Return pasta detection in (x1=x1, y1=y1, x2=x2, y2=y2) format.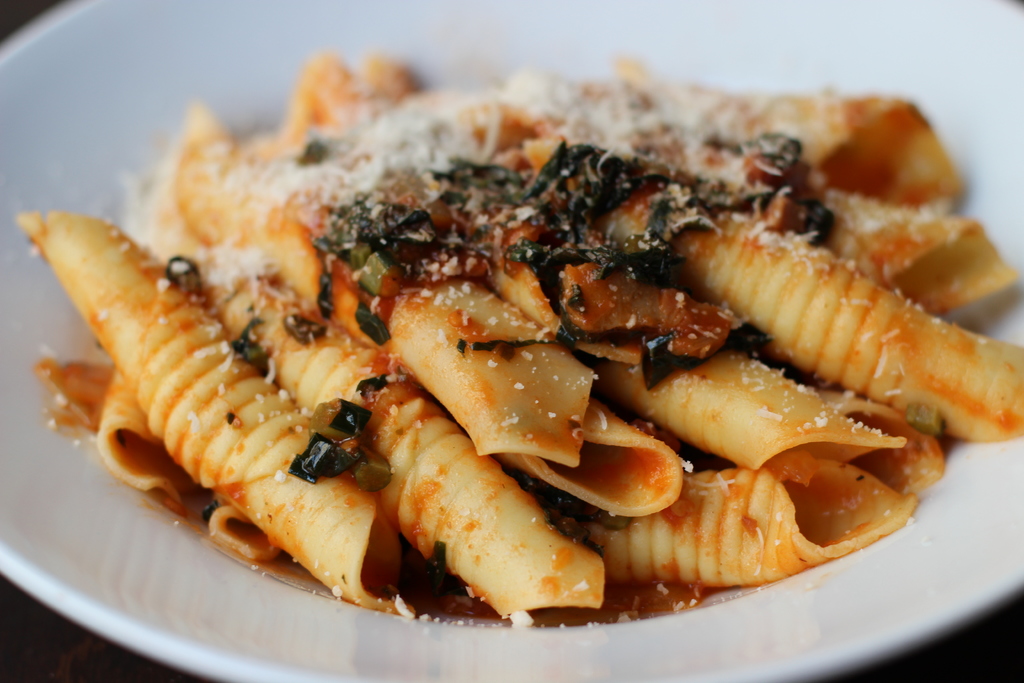
(x1=12, y1=51, x2=1023, y2=618).
